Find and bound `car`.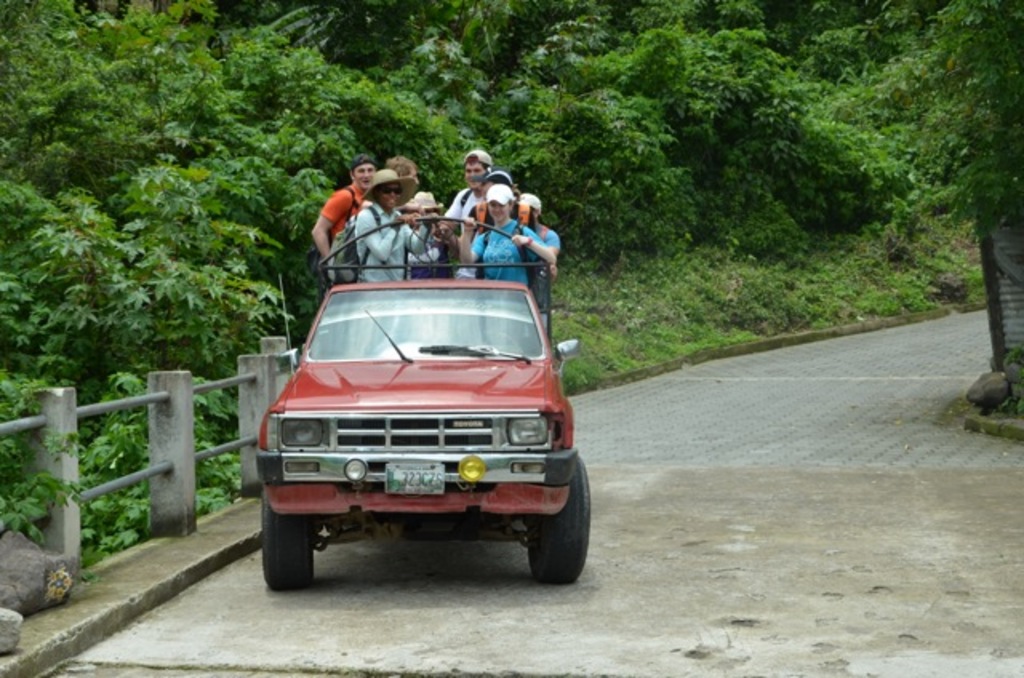
Bound: bbox(238, 246, 579, 593).
